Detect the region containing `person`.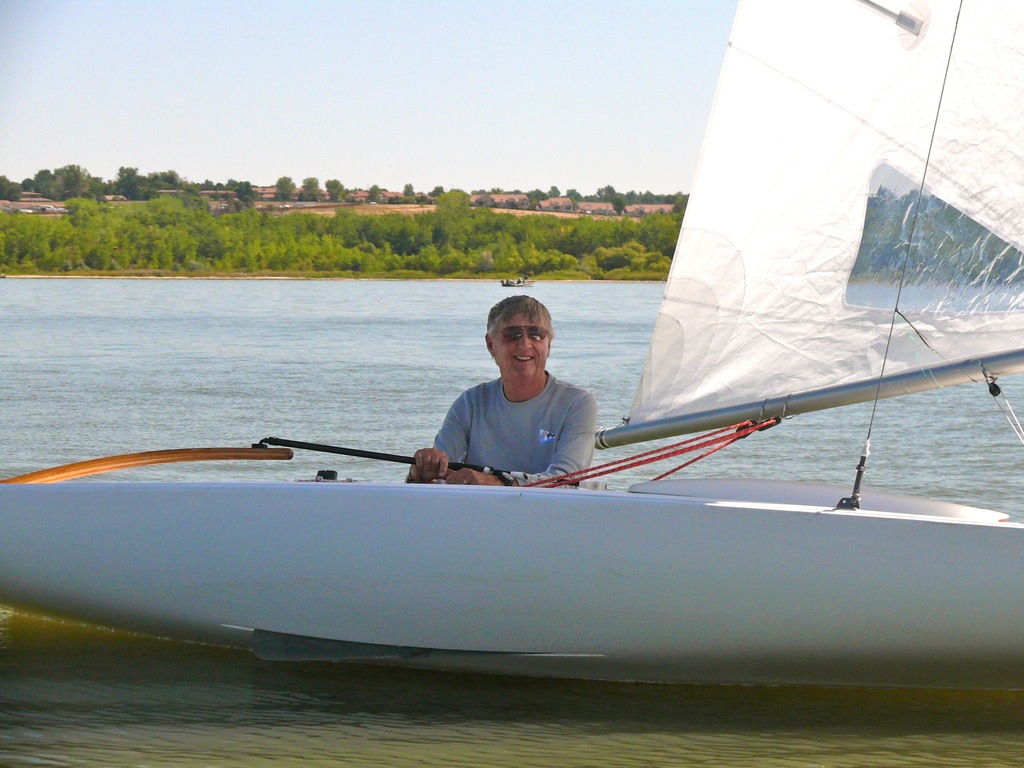
404 294 604 504.
